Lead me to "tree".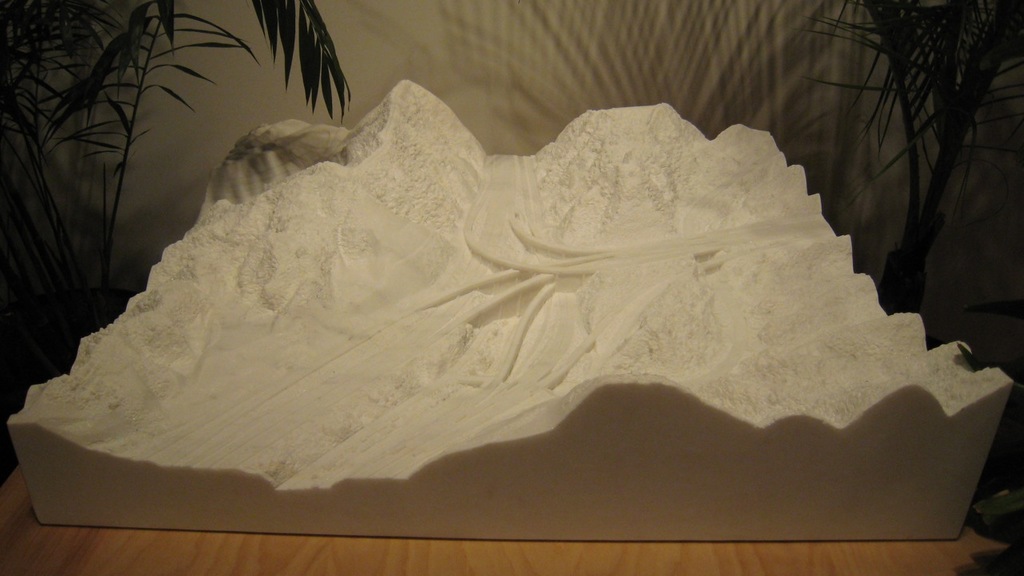
Lead to (x1=810, y1=0, x2=1023, y2=292).
